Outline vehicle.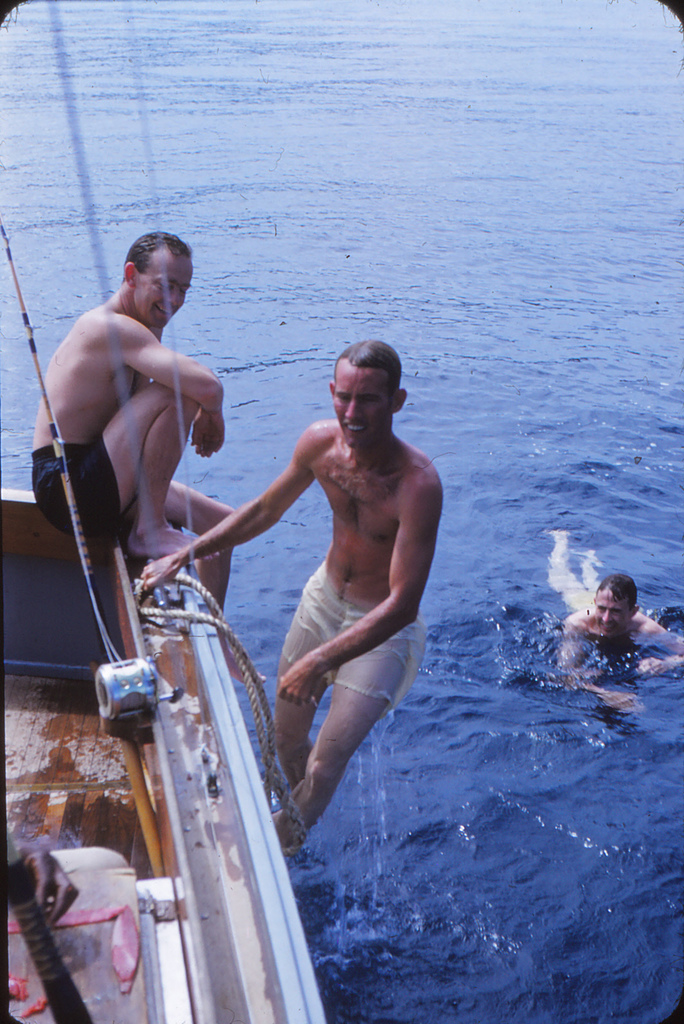
Outline: x1=0 y1=0 x2=330 y2=1023.
